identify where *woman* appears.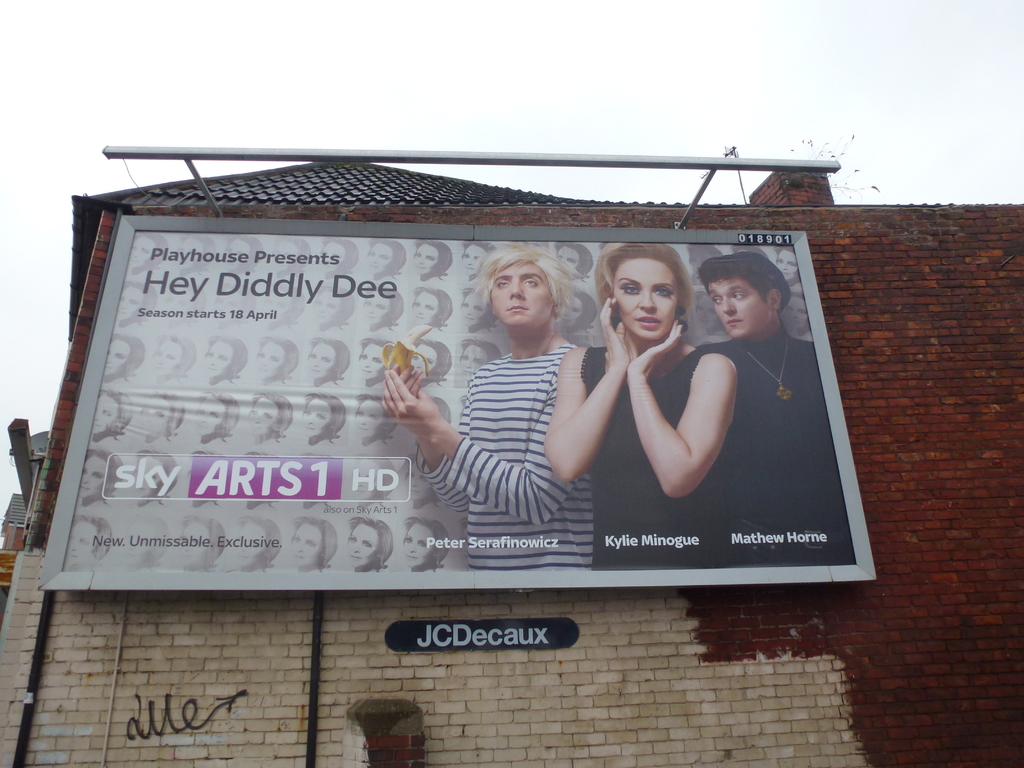
Appears at box=[344, 516, 396, 575].
